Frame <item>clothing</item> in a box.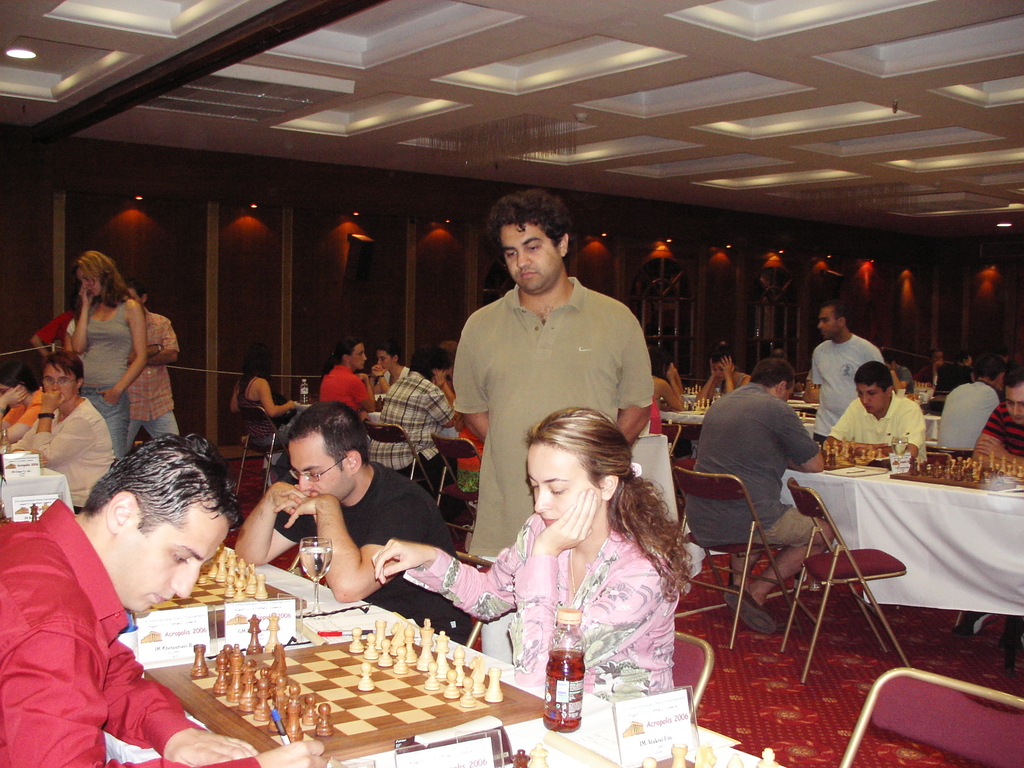
957 401 1016 483.
